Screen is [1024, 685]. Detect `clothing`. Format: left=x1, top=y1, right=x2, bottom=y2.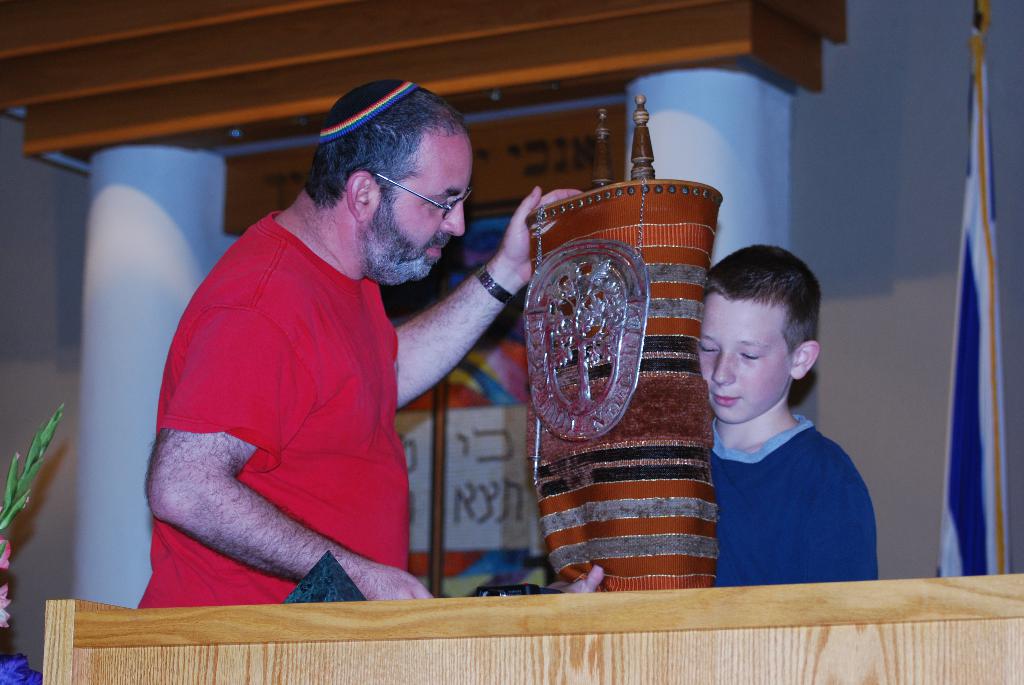
left=709, top=420, right=882, bottom=582.
